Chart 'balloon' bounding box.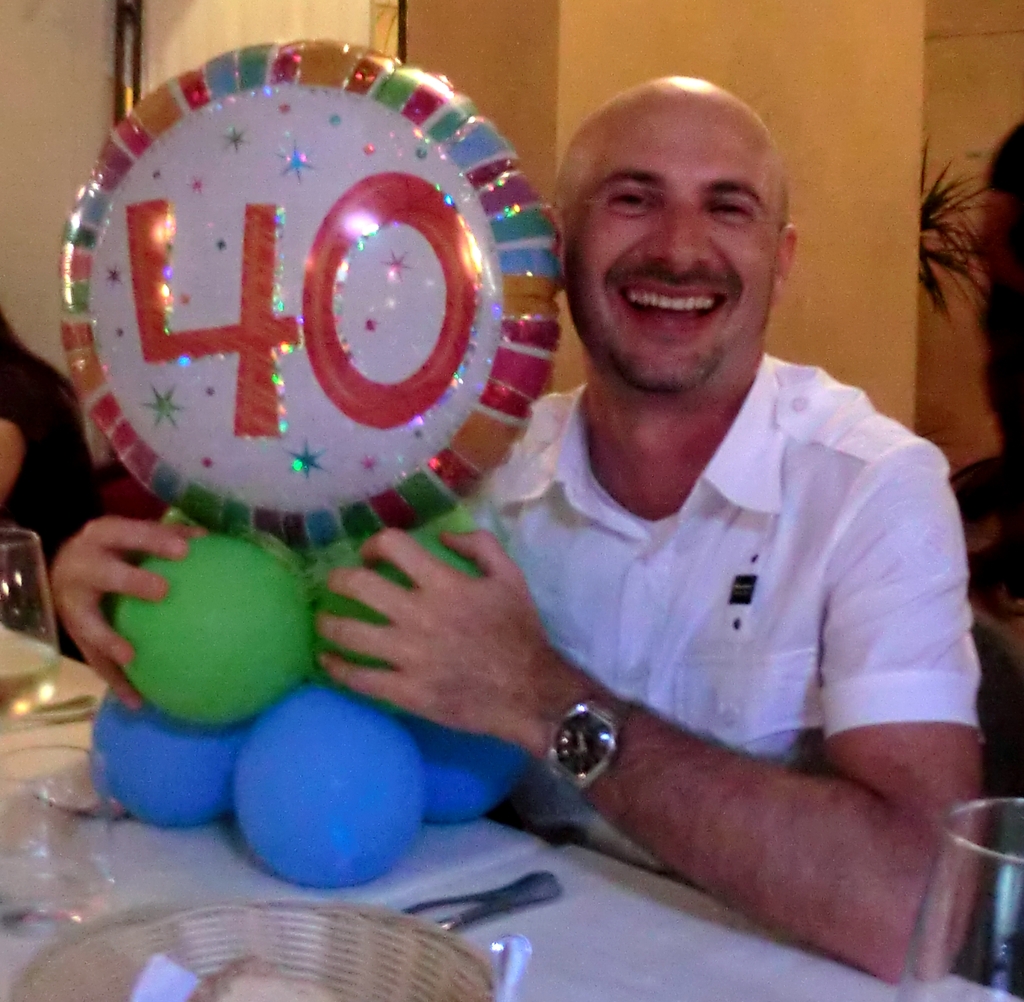
Charted: (93, 686, 232, 828).
